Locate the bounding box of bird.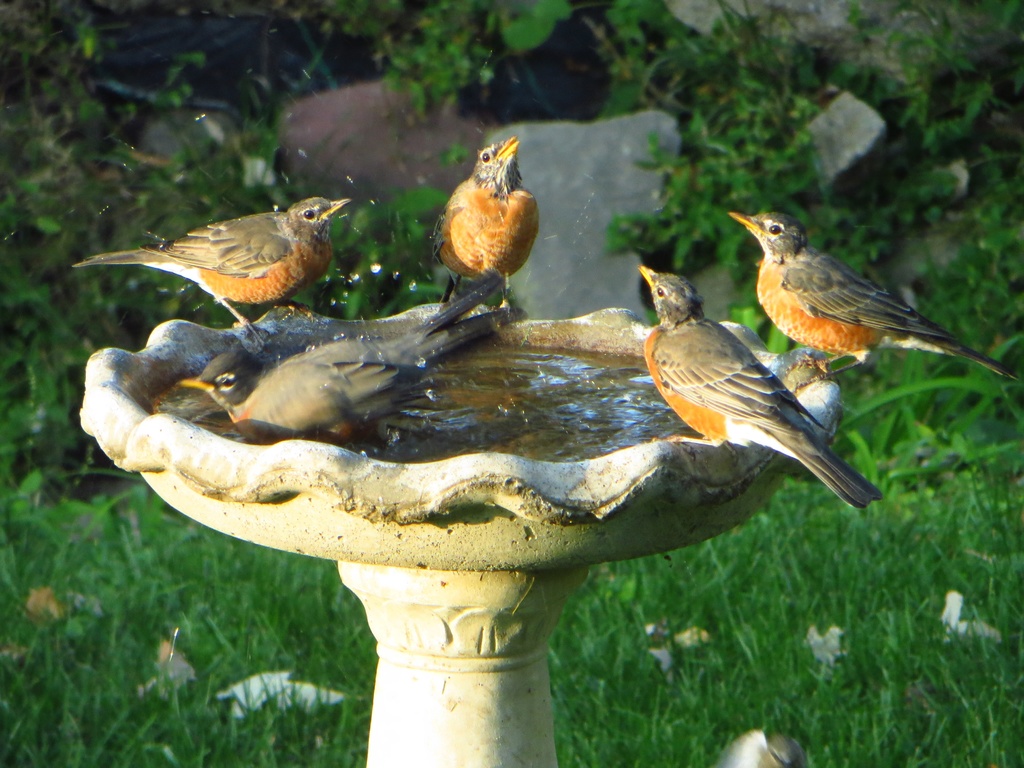
Bounding box: bbox(159, 274, 504, 450).
